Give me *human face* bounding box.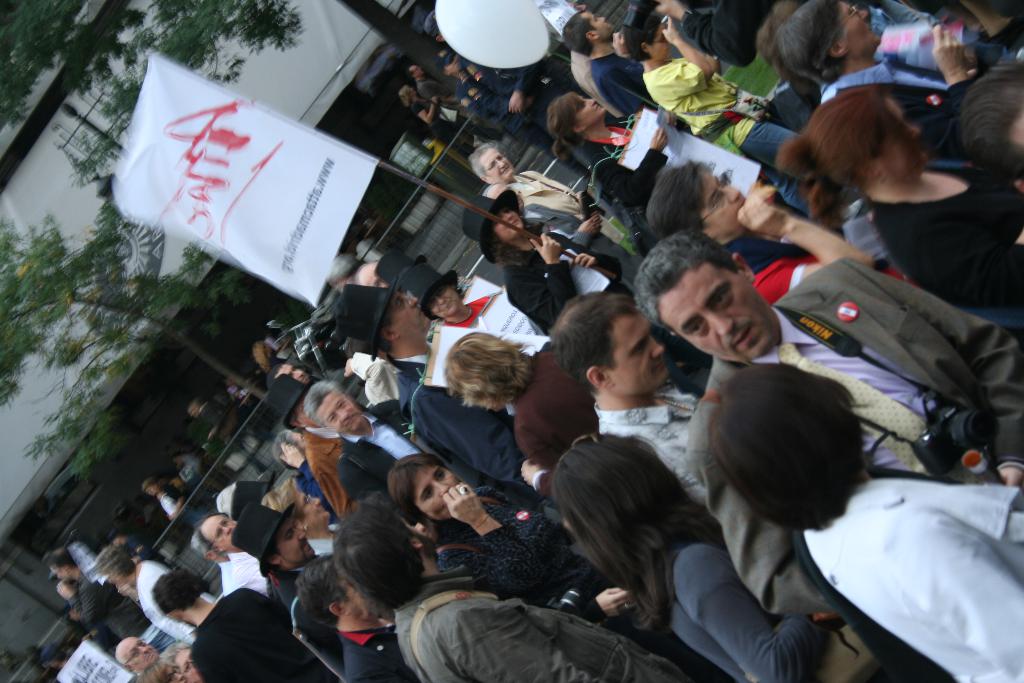
{"x1": 611, "y1": 310, "x2": 666, "y2": 389}.
